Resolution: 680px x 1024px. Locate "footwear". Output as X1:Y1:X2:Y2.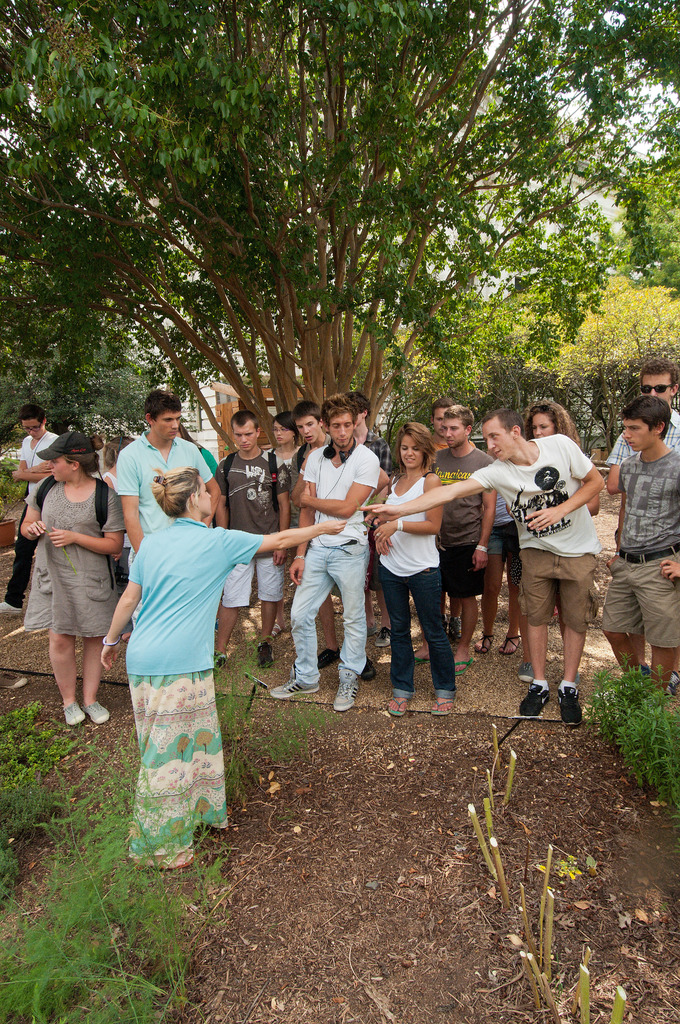
87:703:110:722.
